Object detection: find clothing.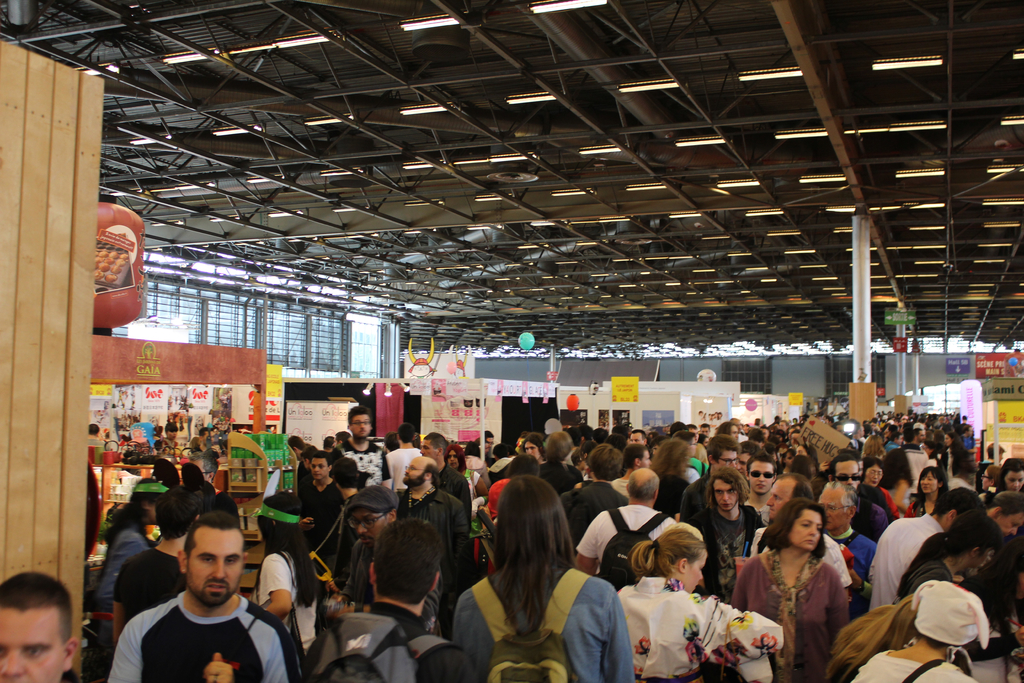
bbox=(464, 450, 488, 473).
